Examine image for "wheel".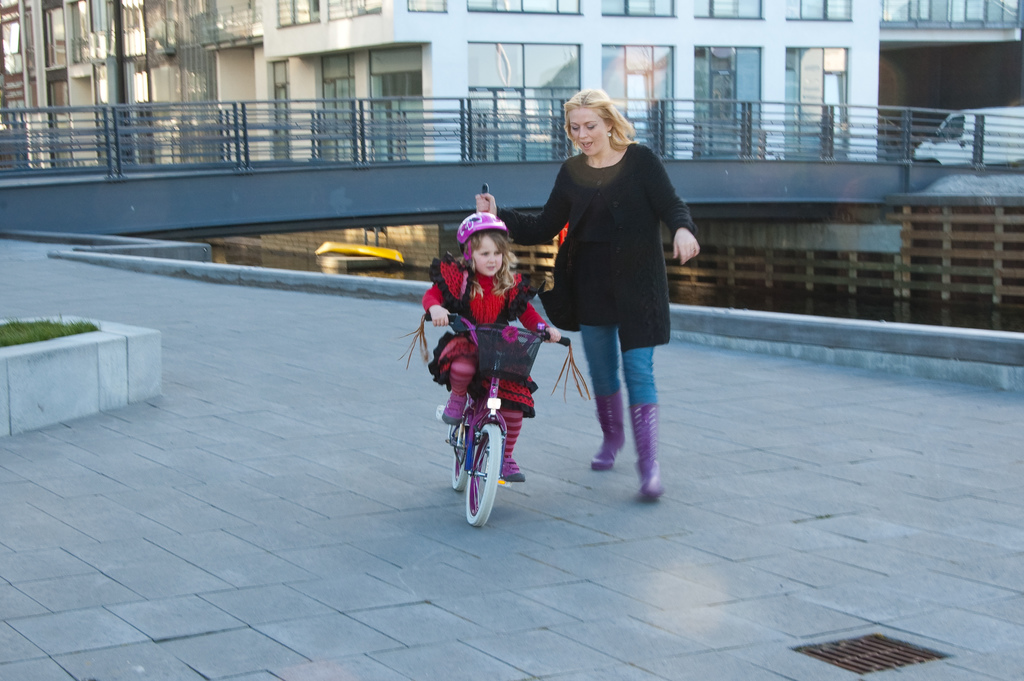
Examination result: BBox(456, 420, 511, 527).
